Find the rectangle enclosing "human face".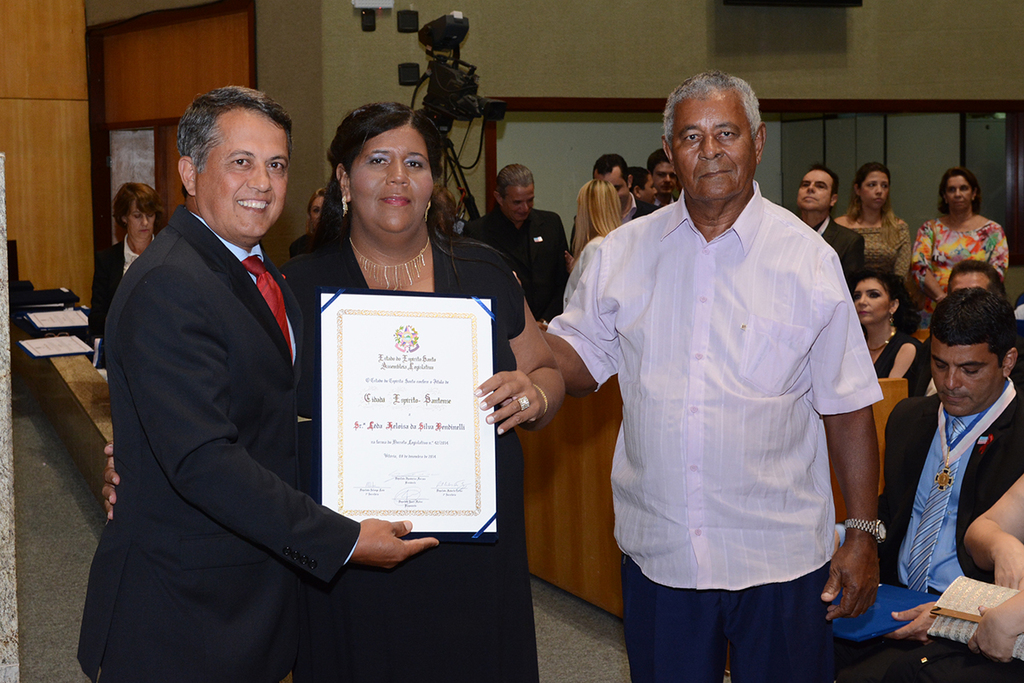
(x1=944, y1=173, x2=977, y2=209).
